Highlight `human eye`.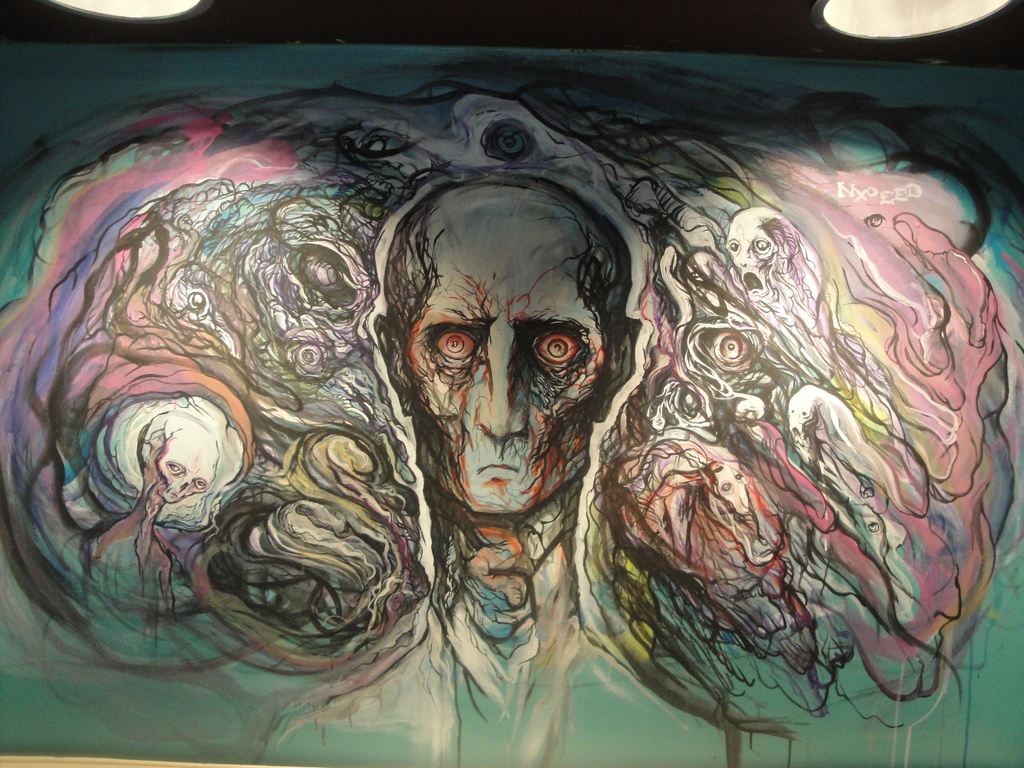
Highlighted region: box(531, 332, 578, 366).
